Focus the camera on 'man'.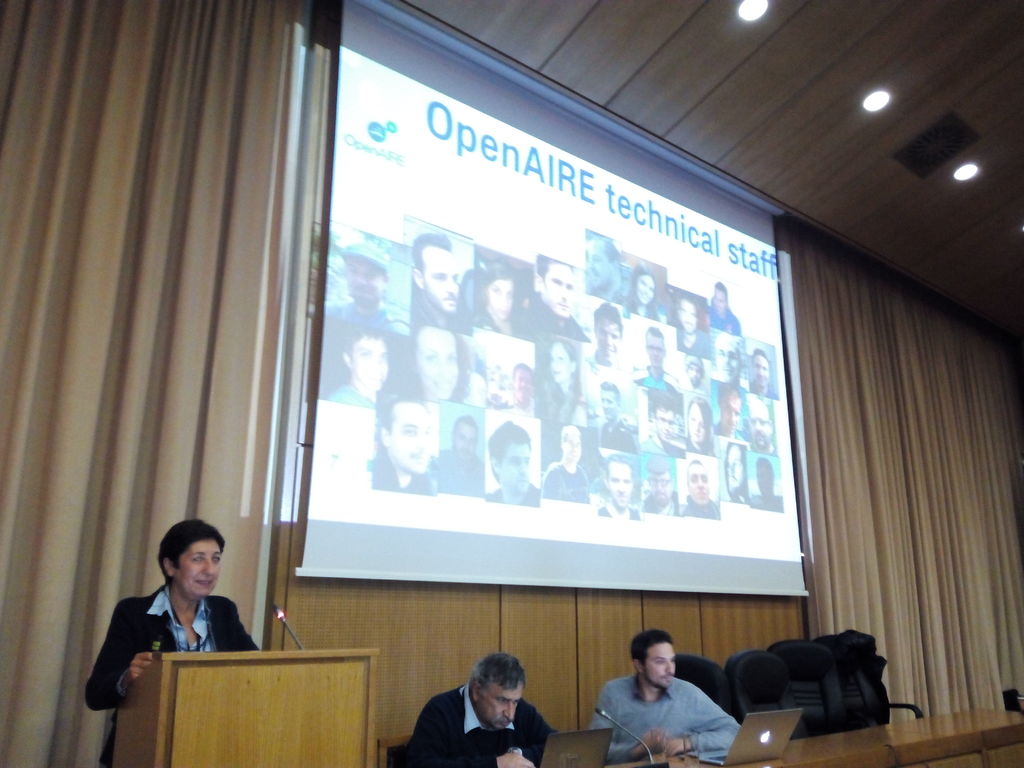
Focus region: BBox(645, 455, 680, 515).
